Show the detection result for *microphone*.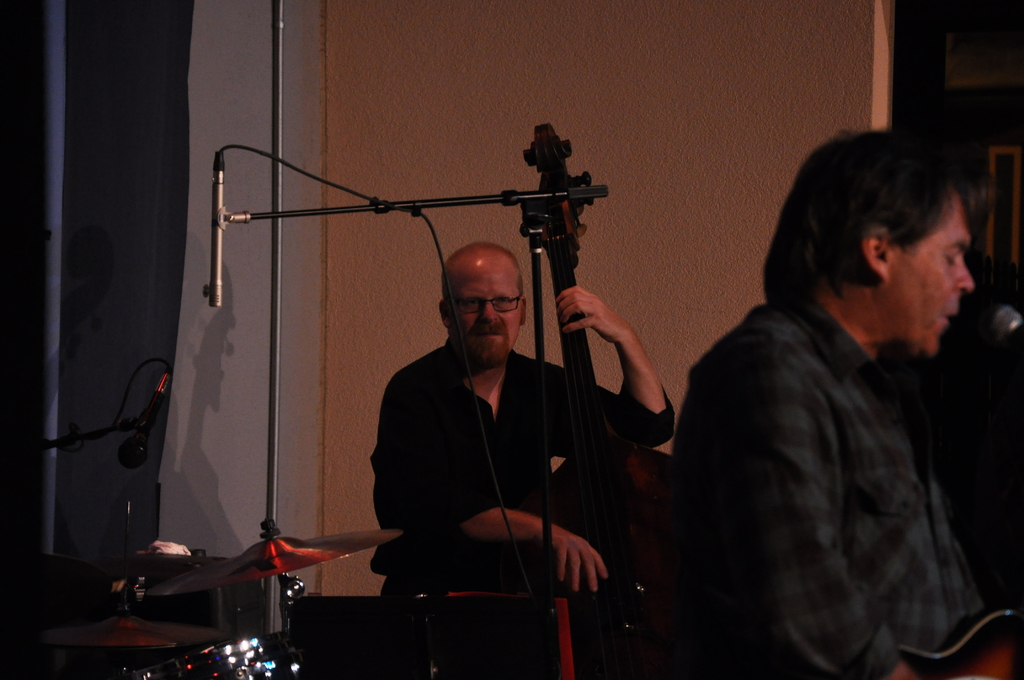
989/305/1023/353.
